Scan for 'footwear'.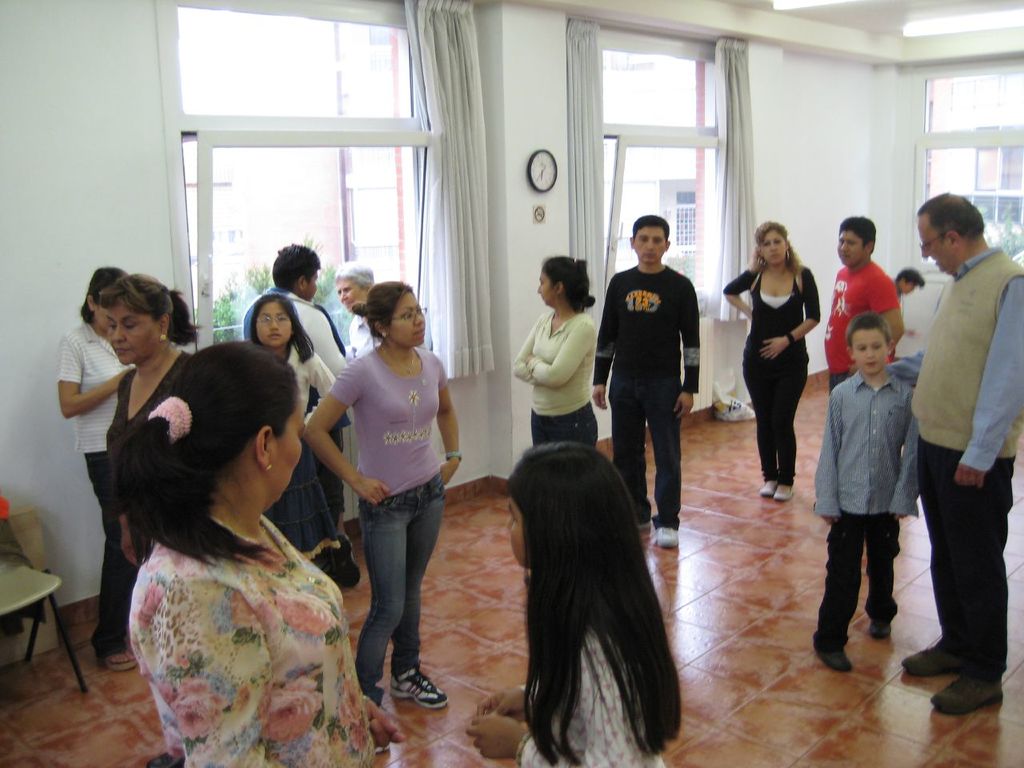
Scan result: bbox=(653, 522, 680, 548).
